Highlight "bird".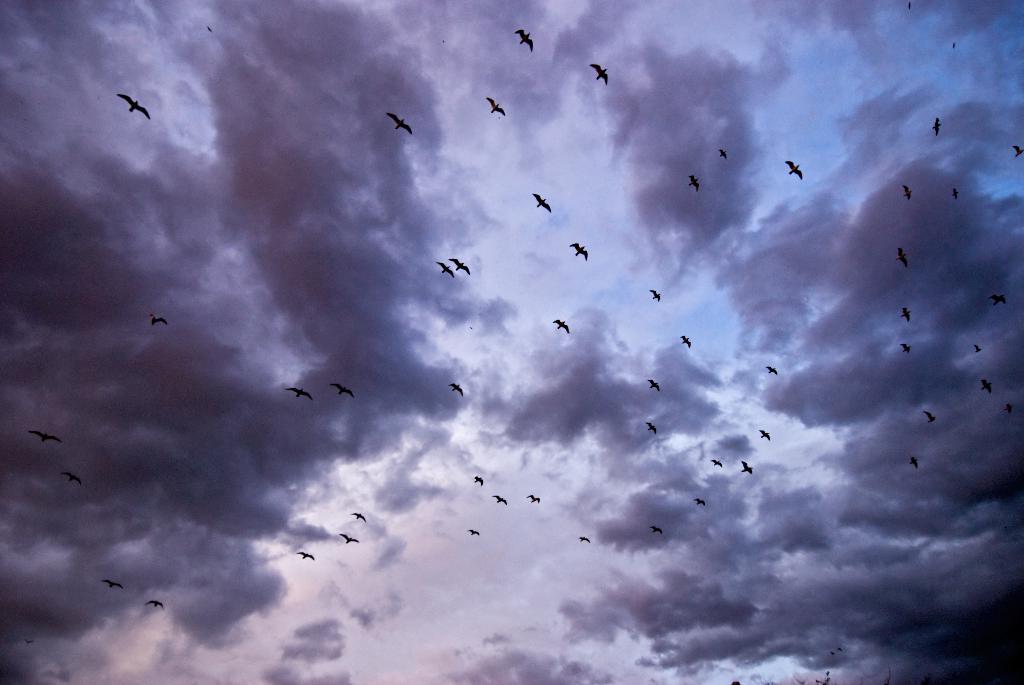
Highlighted region: bbox=[475, 475, 483, 487].
